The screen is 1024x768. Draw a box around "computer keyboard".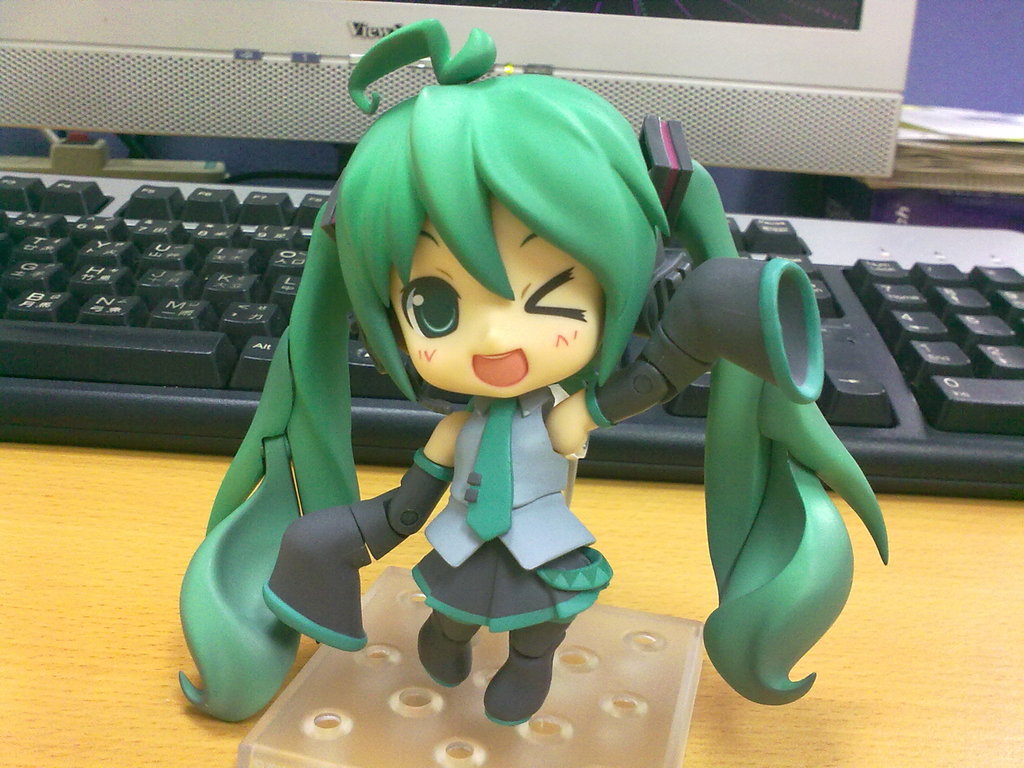
(left=0, top=169, right=1023, bottom=502).
